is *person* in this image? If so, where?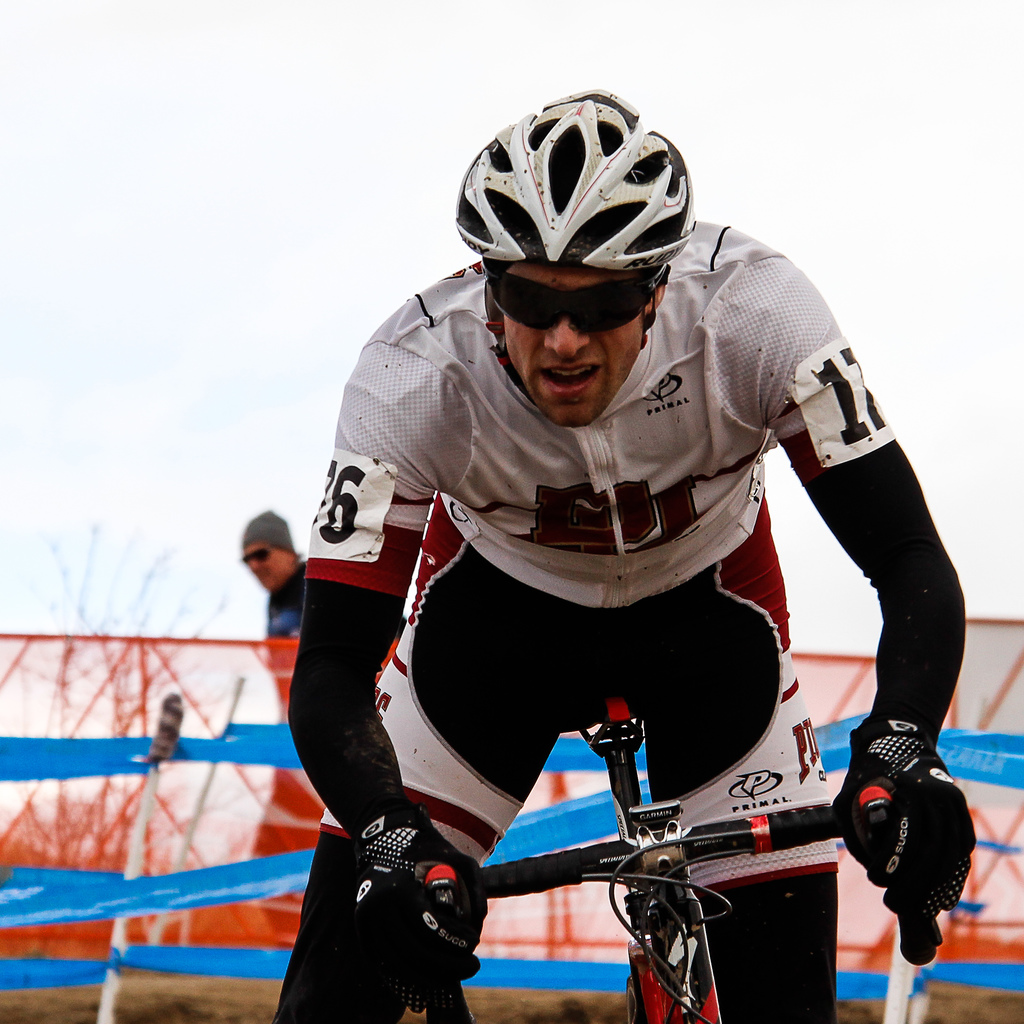
Yes, at [285, 111, 948, 1023].
